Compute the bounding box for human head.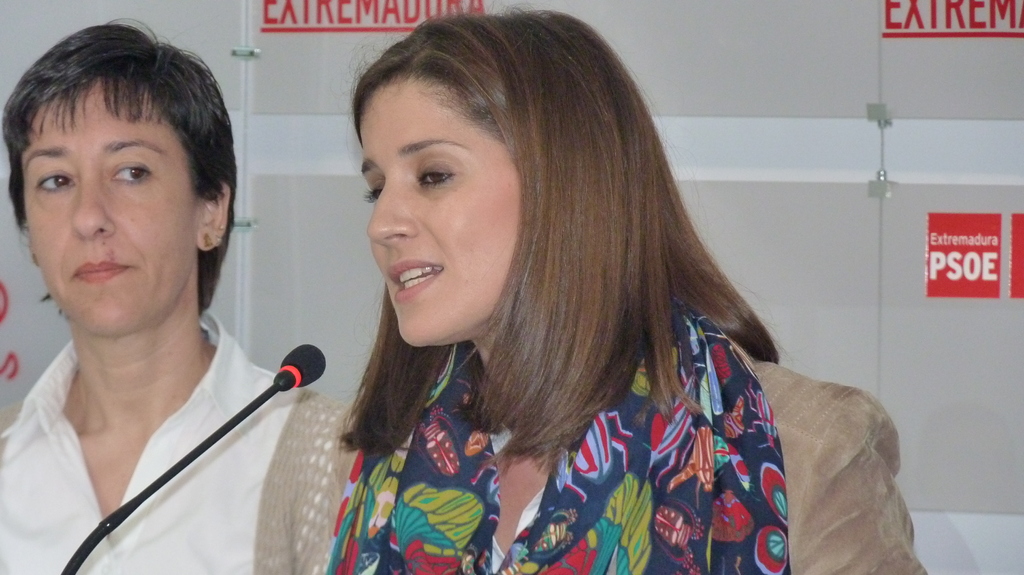
Rect(354, 9, 652, 350).
